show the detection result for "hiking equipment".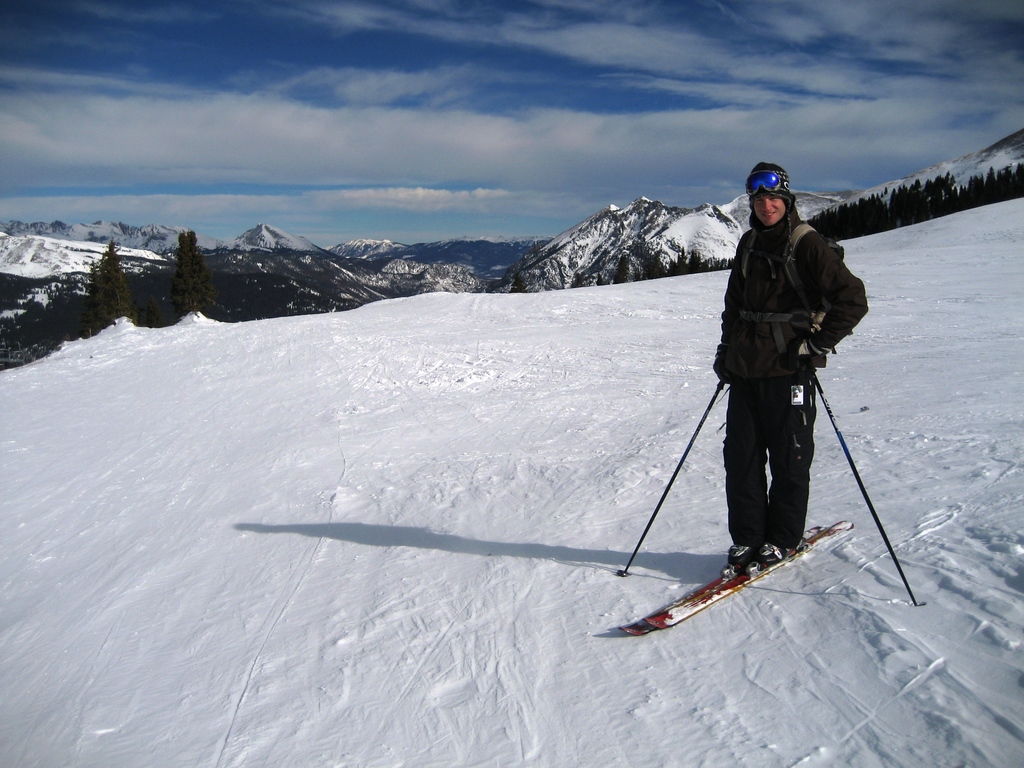
x1=618, y1=371, x2=726, y2=575.
